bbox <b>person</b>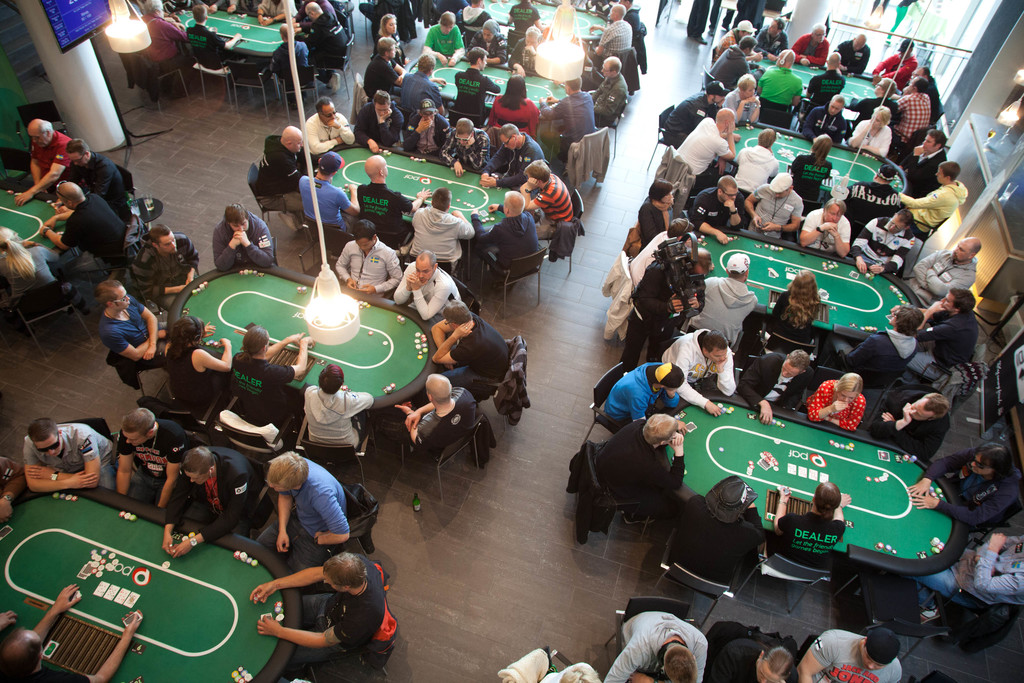
region(0, 226, 70, 325)
